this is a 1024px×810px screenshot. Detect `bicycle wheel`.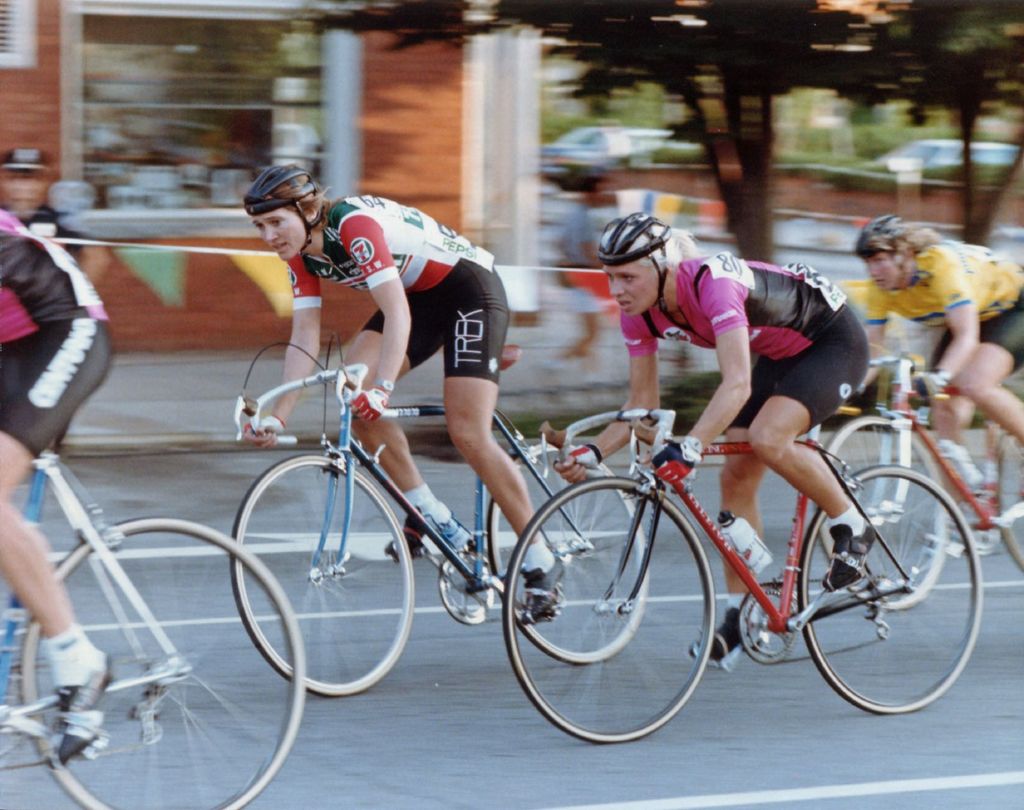
left=486, top=441, right=648, bottom=664.
